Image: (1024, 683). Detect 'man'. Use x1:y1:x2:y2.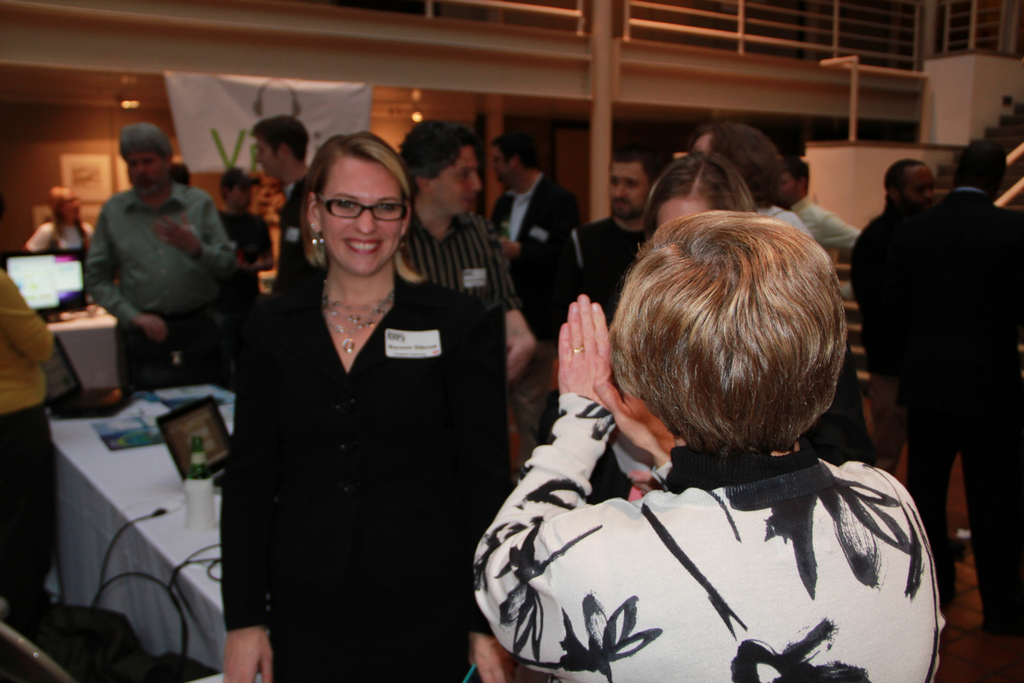
778:153:855:254.
